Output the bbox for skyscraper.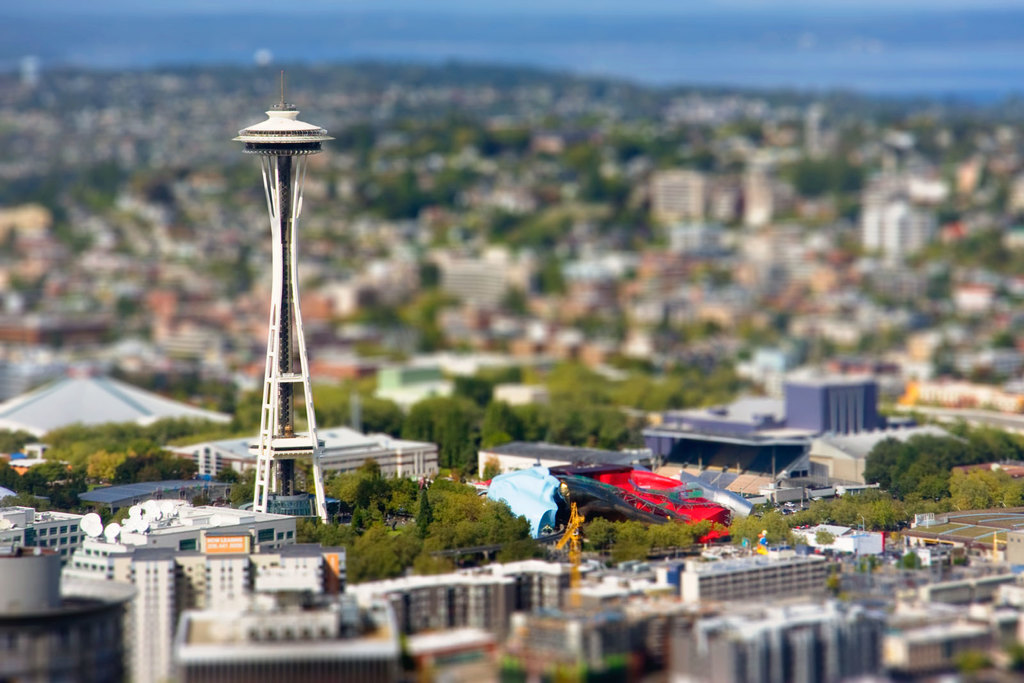
<region>207, 68, 360, 504</region>.
